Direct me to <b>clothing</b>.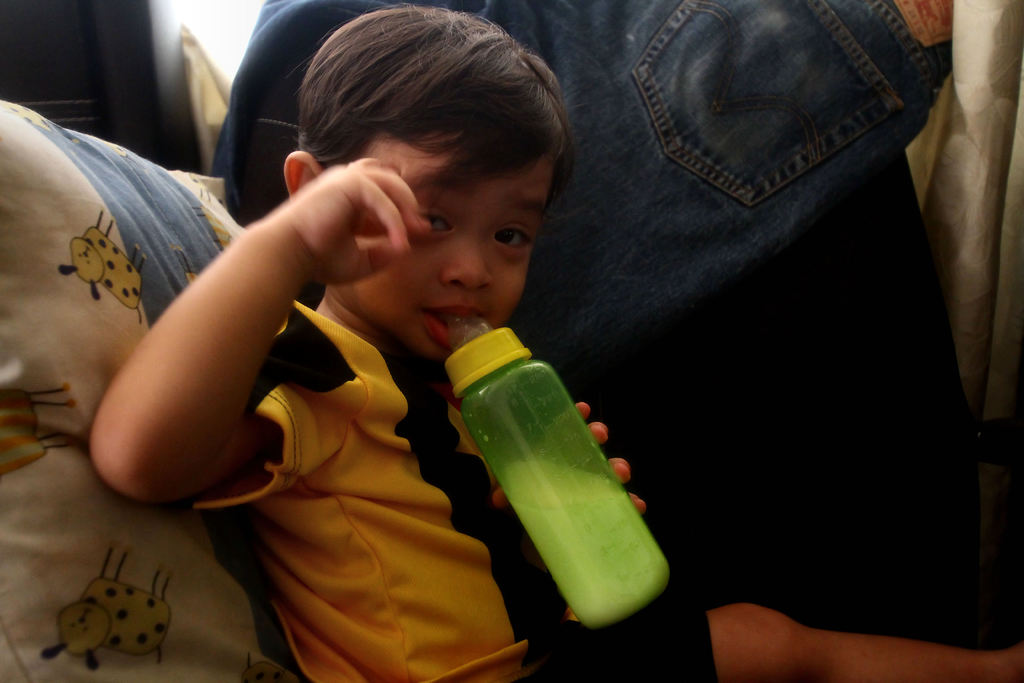
Direction: x1=234 y1=0 x2=982 y2=682.
